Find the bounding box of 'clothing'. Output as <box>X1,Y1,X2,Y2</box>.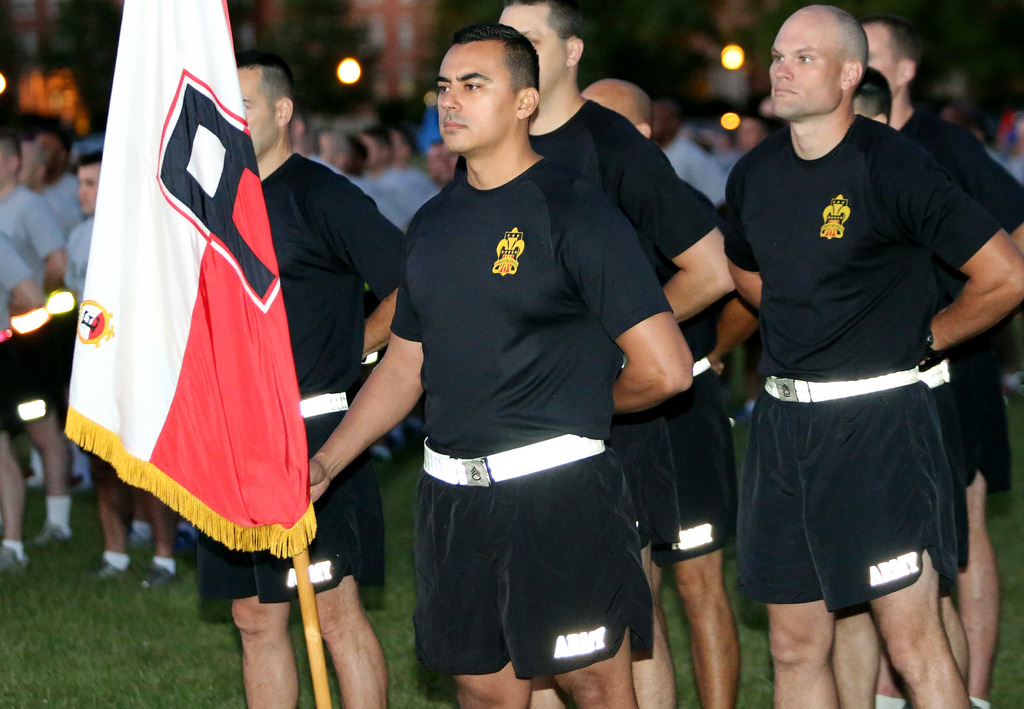
<box>67,214,99,324</box>.
